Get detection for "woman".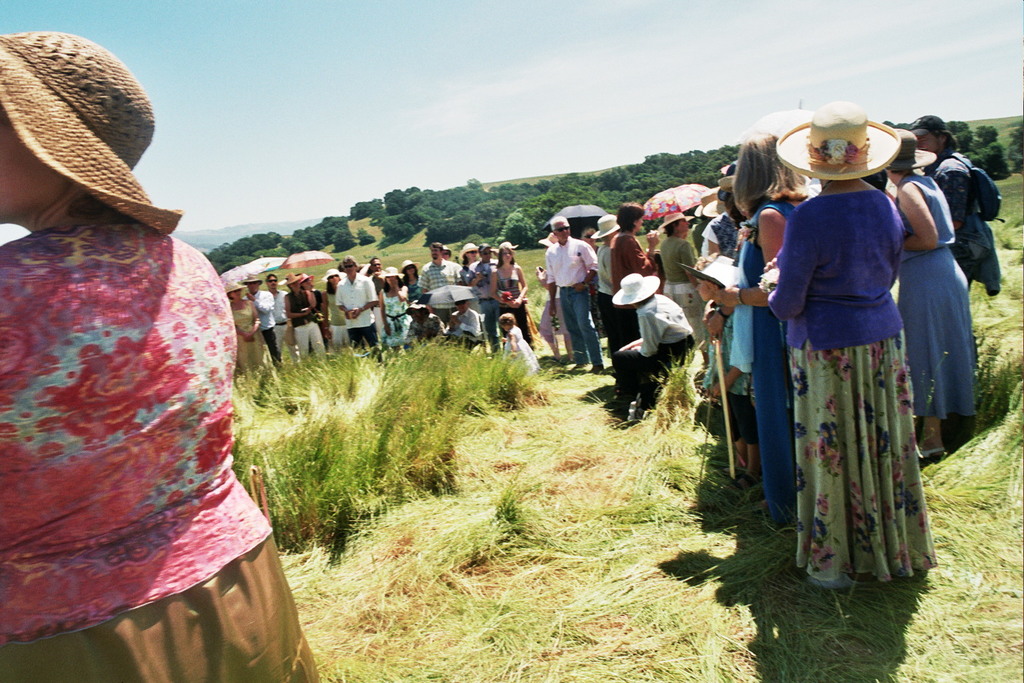
Detection: 0 27 323 682.
